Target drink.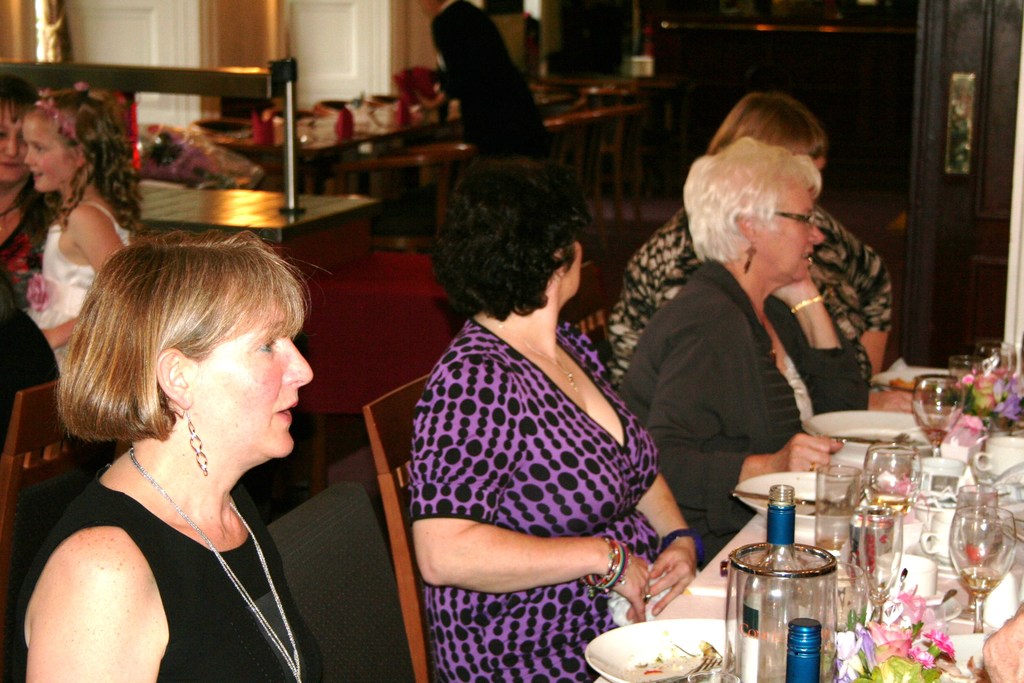
Target region: (916,403,957,438).
